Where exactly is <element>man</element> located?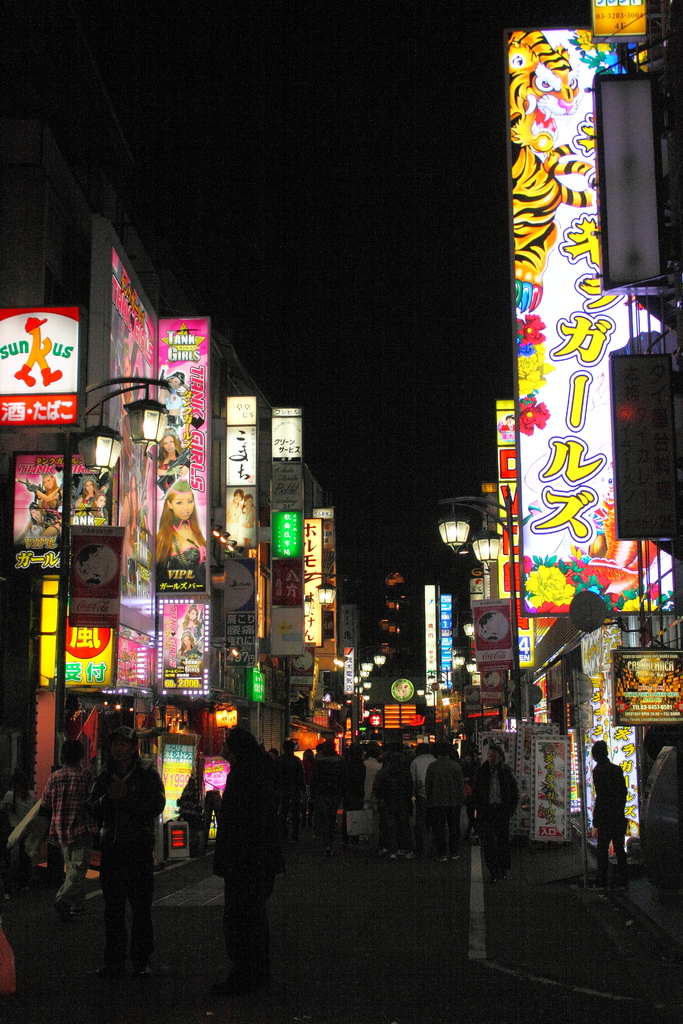
Its bounding box is bbox=[45, 734, 100, 930].
